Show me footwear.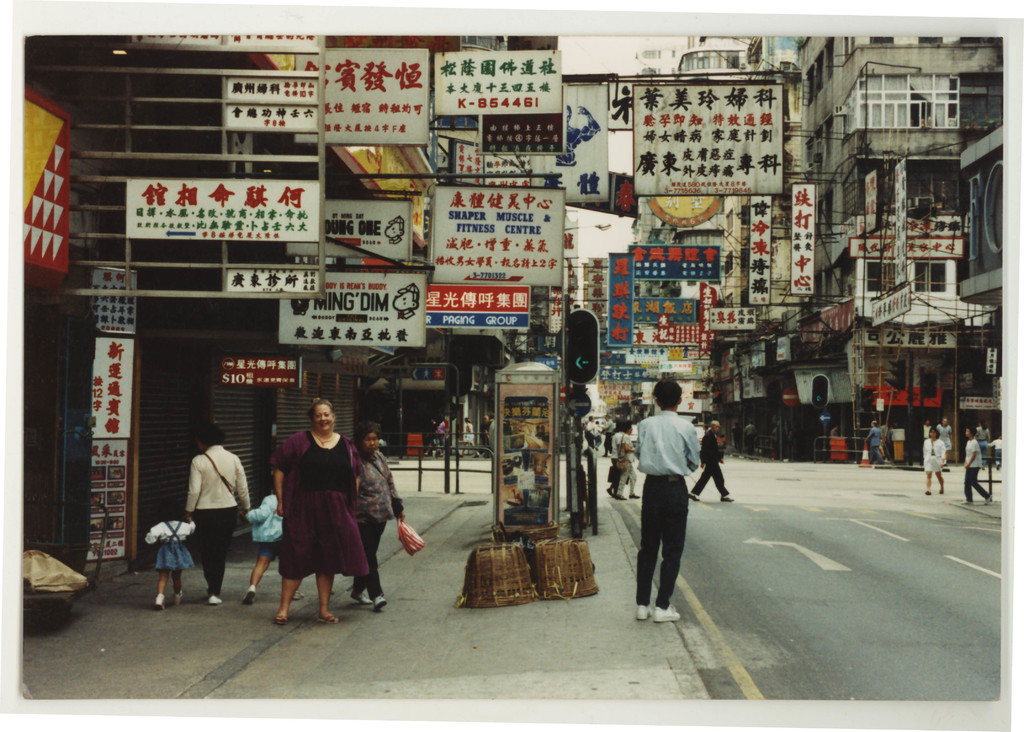
footwear is here: <region>373, 592, 387, 610</region>.
